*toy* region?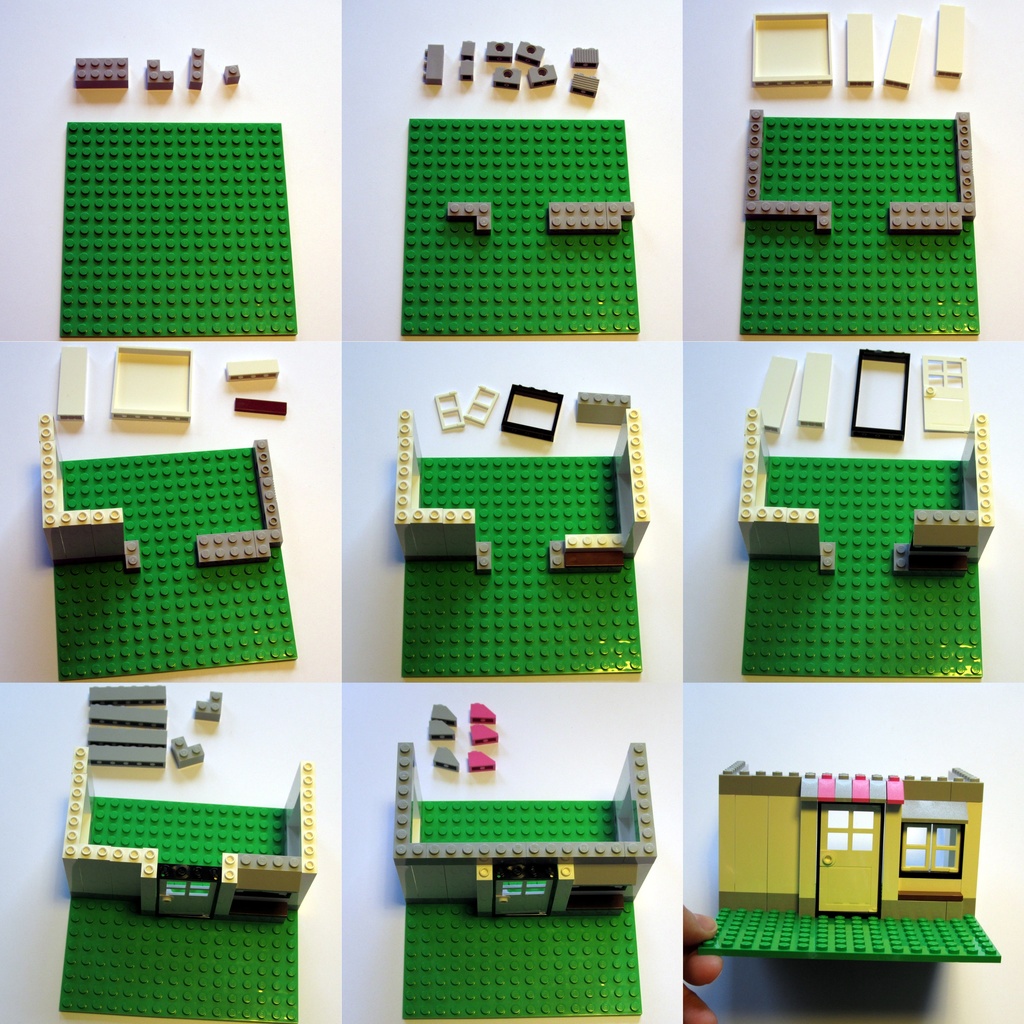
pyautogui.locateOnScreen(844, 11, 876, 92)
